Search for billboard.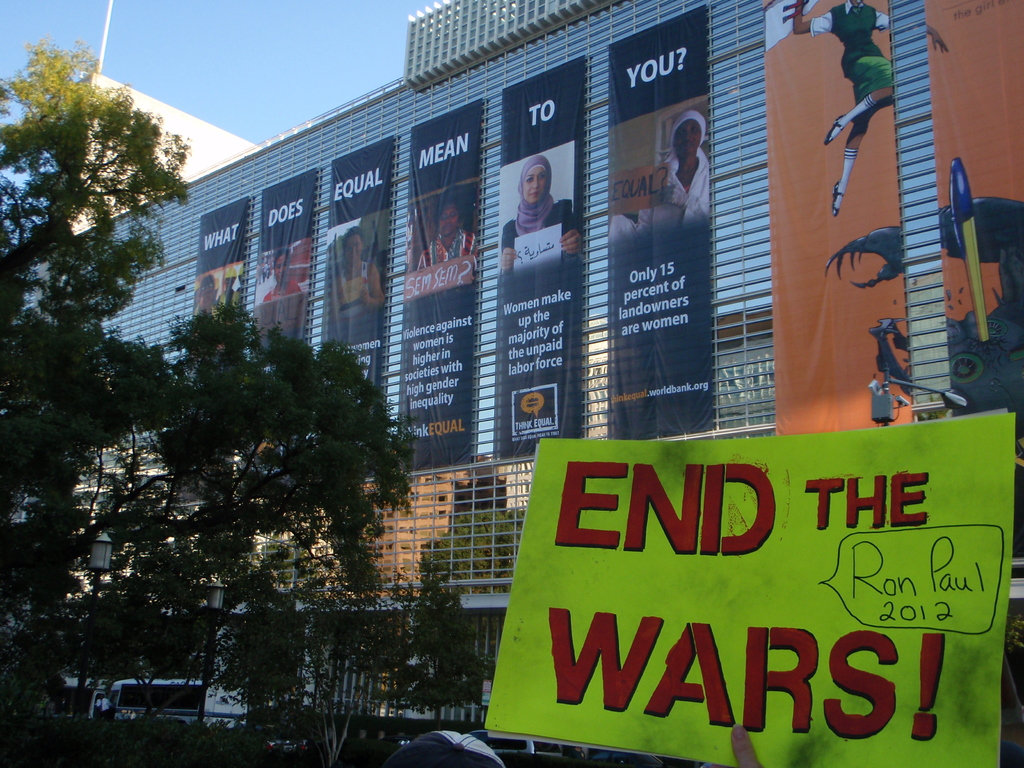
Found at x1=185, y1=199, x2=250, y2=421.
